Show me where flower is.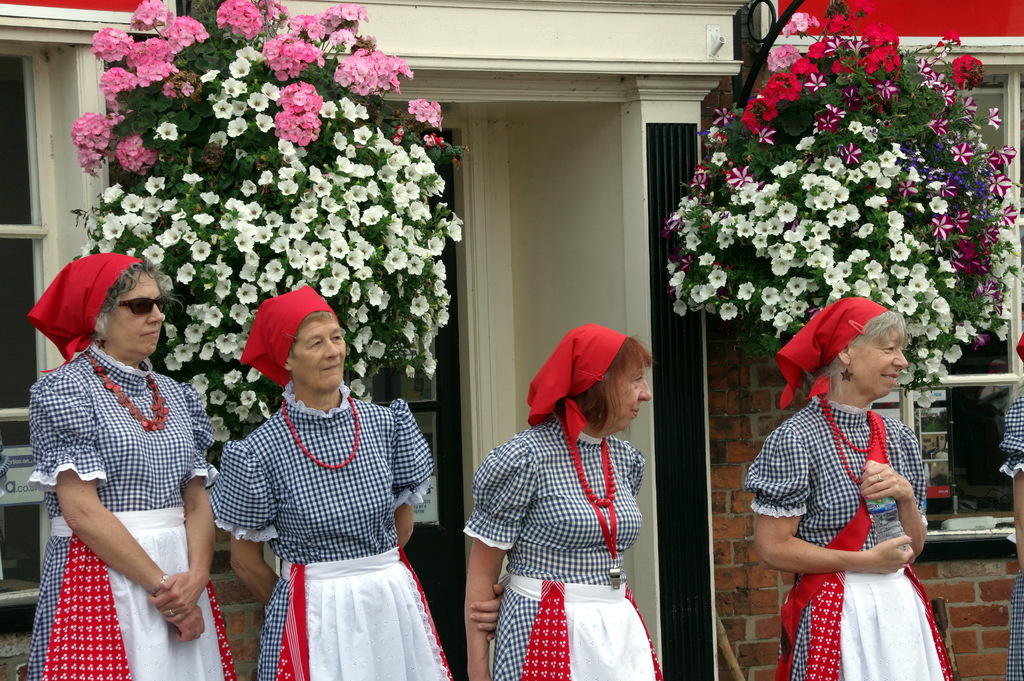
flower is at {"left": 429, "top": 258, "right": 446, "bottom": 279}.
